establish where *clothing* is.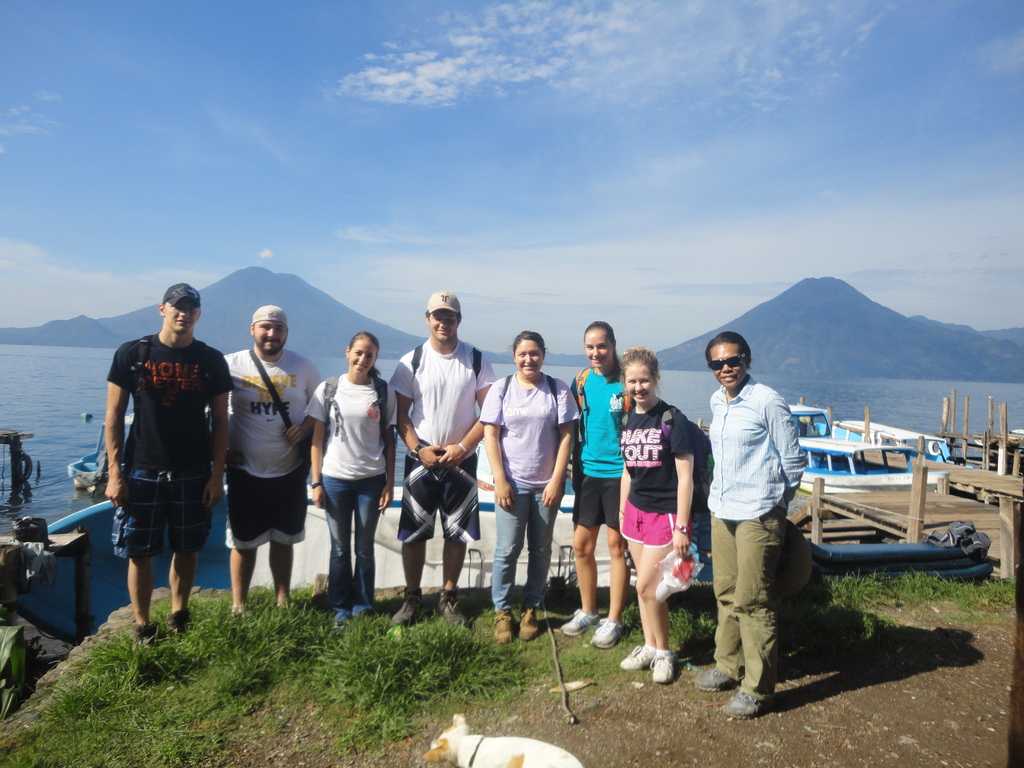
Established at 321:471:384:617.
